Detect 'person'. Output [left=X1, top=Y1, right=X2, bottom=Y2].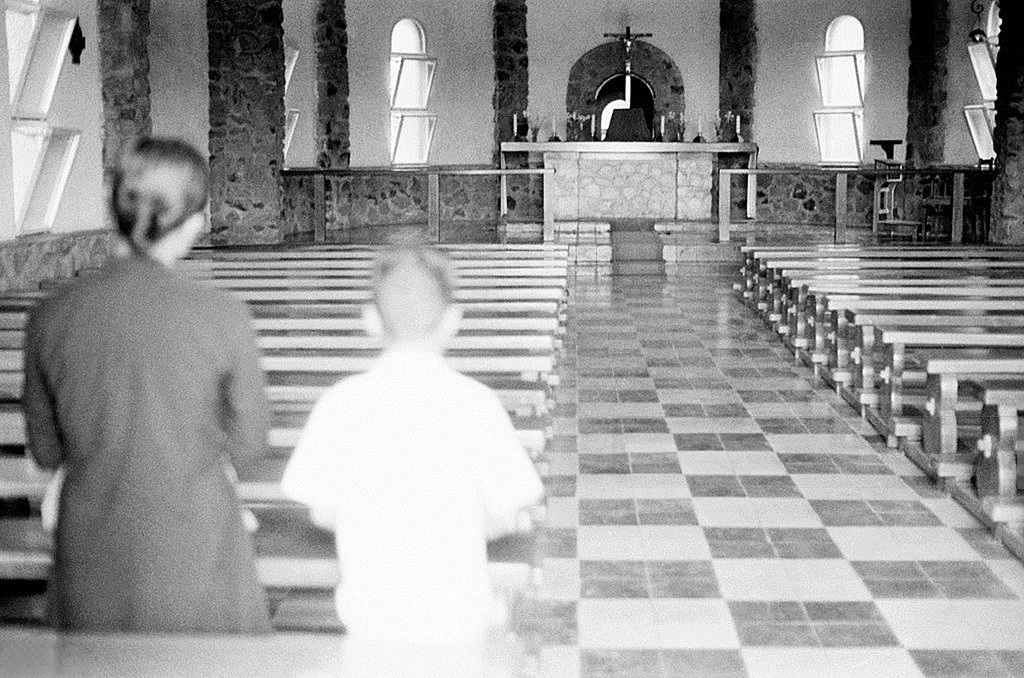
[left=28, top=170, right=285, bottom=644].
